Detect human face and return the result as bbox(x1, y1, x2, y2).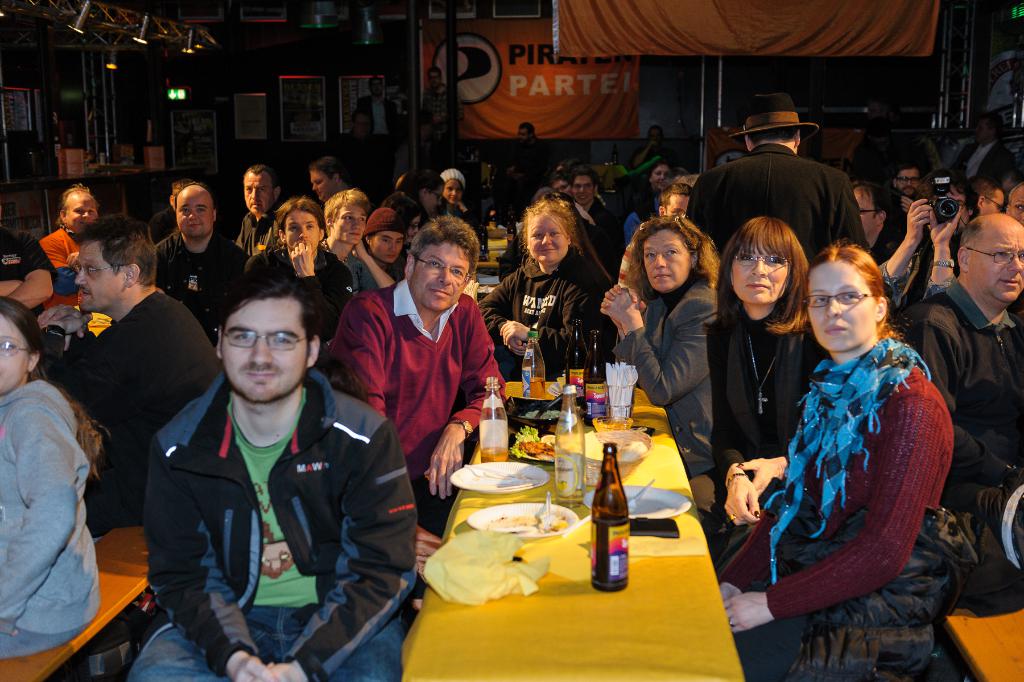
bbox(987, 190, 1003, 211).
